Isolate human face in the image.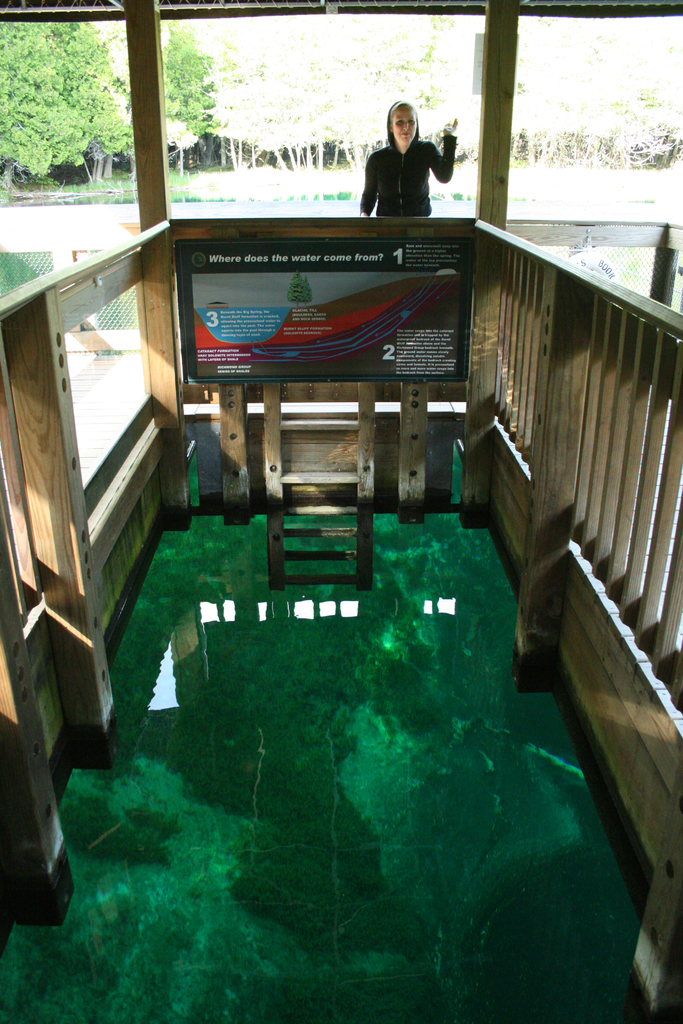
Isolated region: 380, 99, 415, 146.
